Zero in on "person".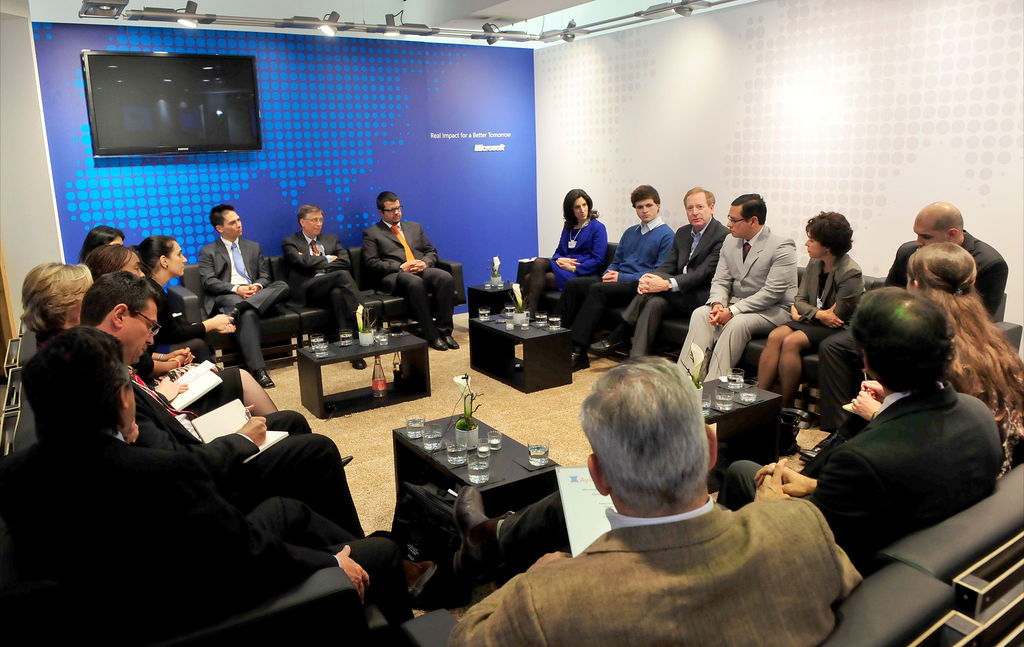
Zeroed in: [left=756, top=211, right=851, bottom=396].
